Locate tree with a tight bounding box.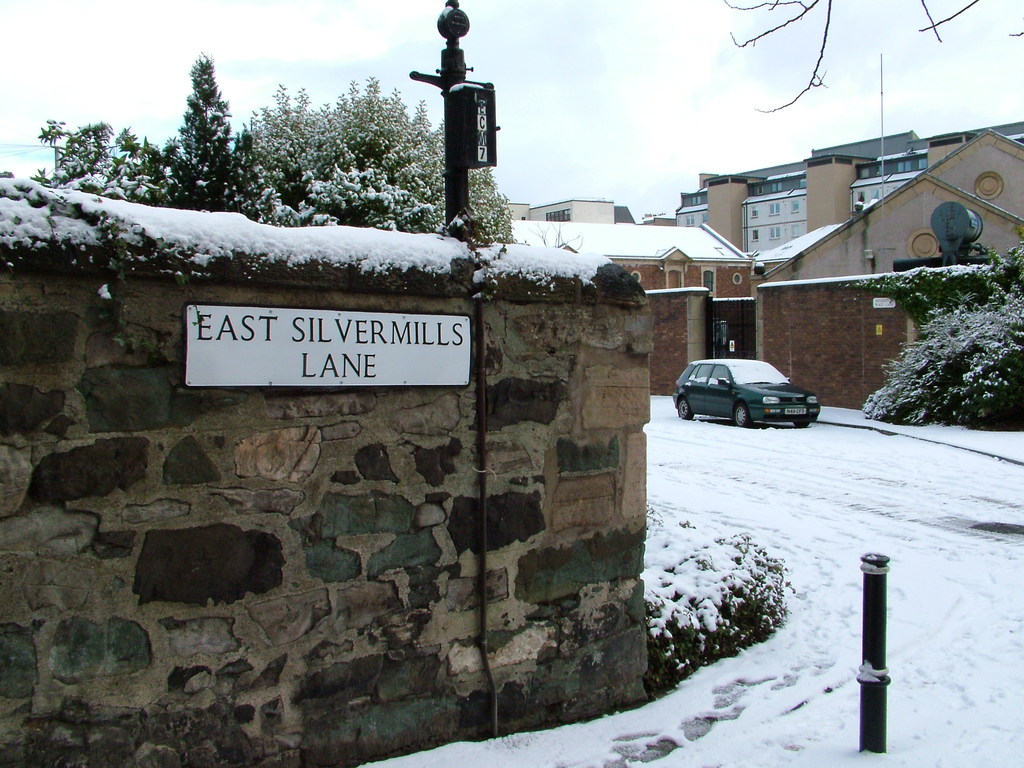
BBox(147, 40, 239, 195).
